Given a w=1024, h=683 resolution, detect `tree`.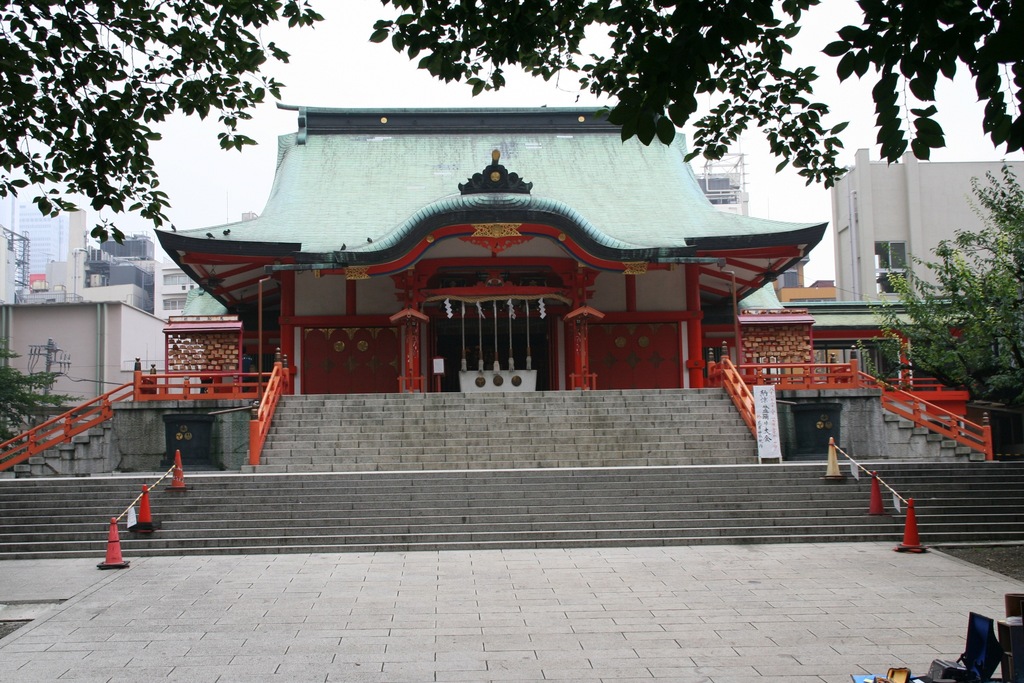
pyautogui.locateOnScreen(0, 341, 89, 452).
